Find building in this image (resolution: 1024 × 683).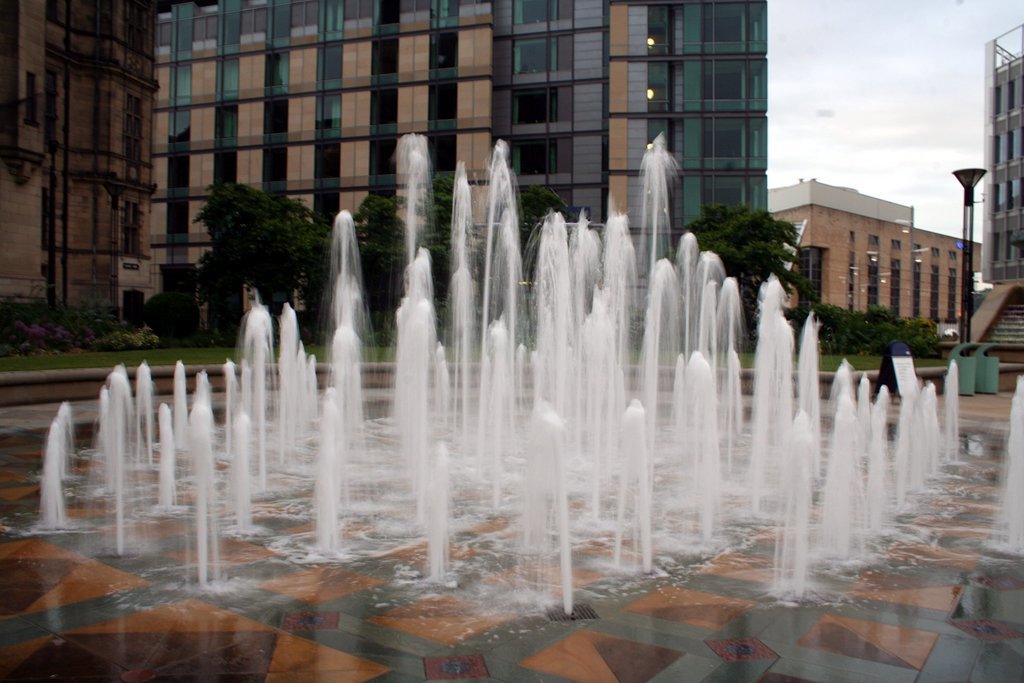
[961,17,1023,348].
